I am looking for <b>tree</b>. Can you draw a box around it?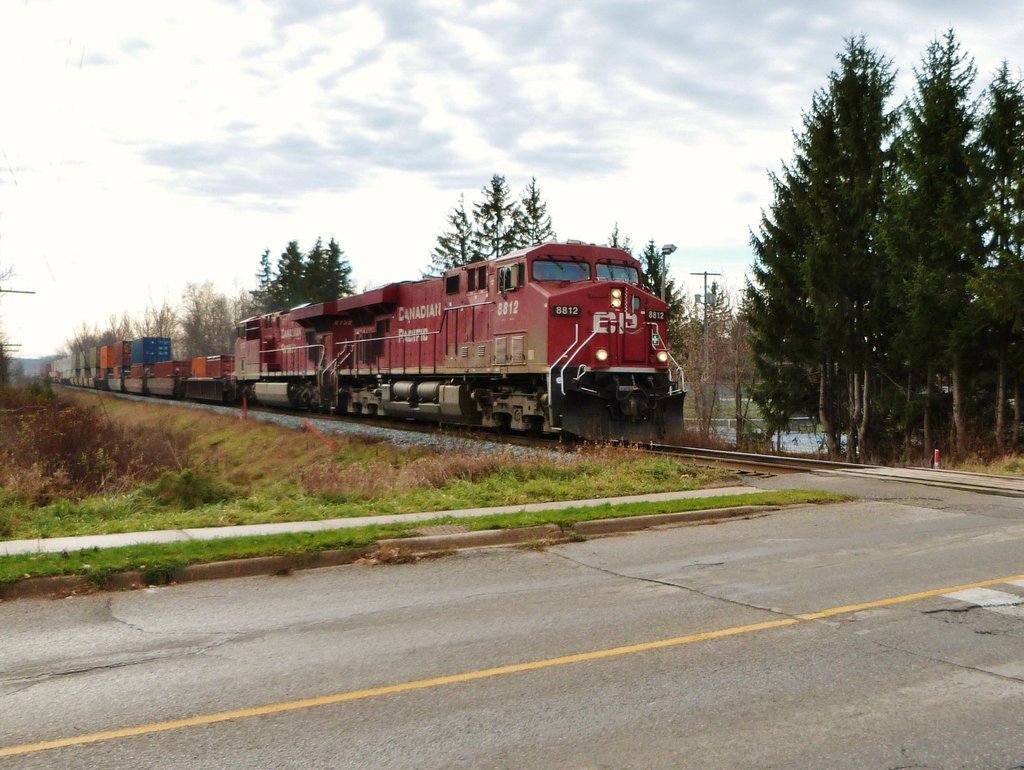
Sure, the bounding box is left=745, top=24, right=899, bottom=446.
